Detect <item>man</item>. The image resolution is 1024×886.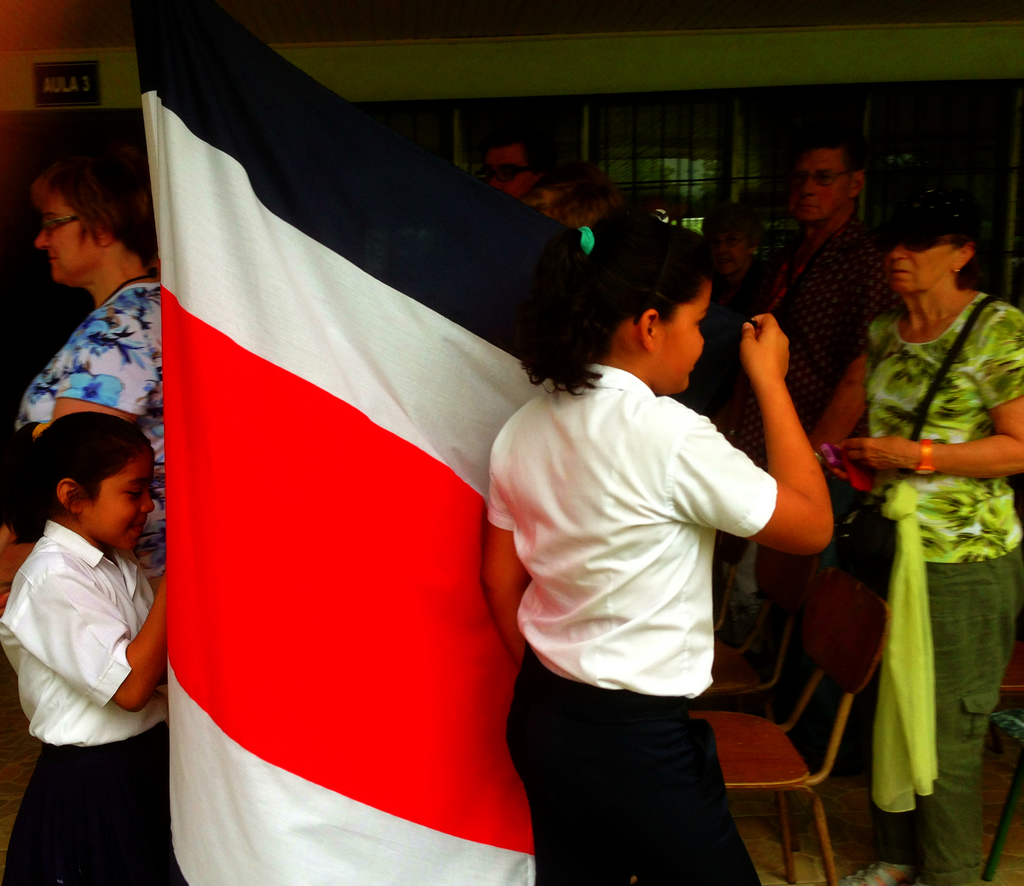
box=[760, 127, 892, 535].
